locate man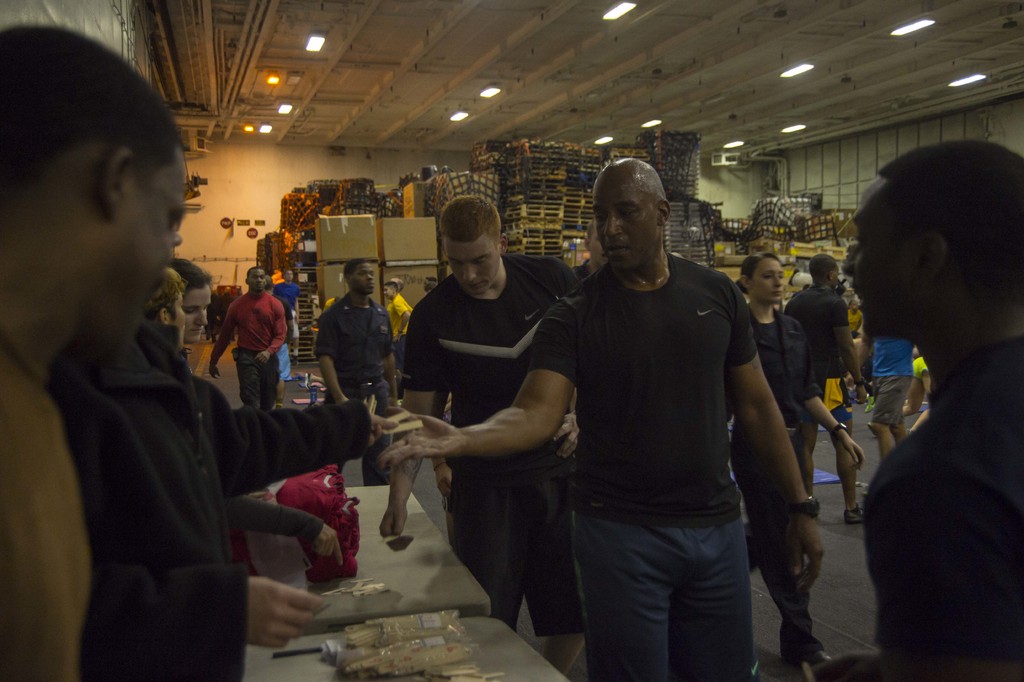
l=378, t=194, r=579, b=676
